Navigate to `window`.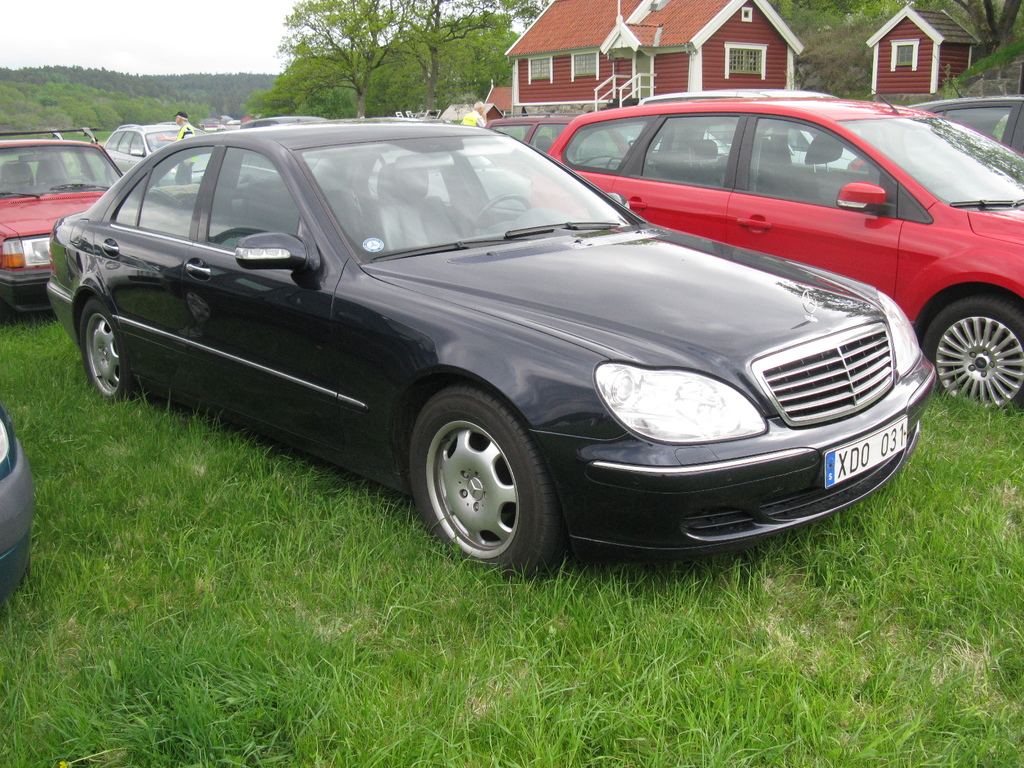
Navigation target: pyautogui.locateOnScreen(726, 48, 769, 88).
